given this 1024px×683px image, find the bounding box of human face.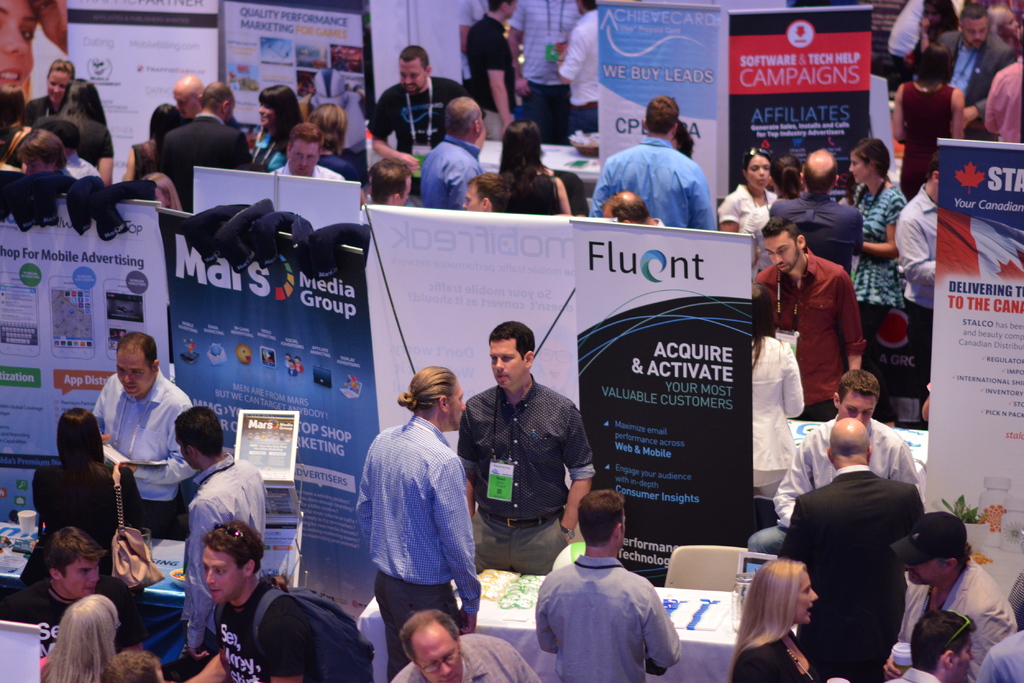
rect(794, 571, 820, 626).
